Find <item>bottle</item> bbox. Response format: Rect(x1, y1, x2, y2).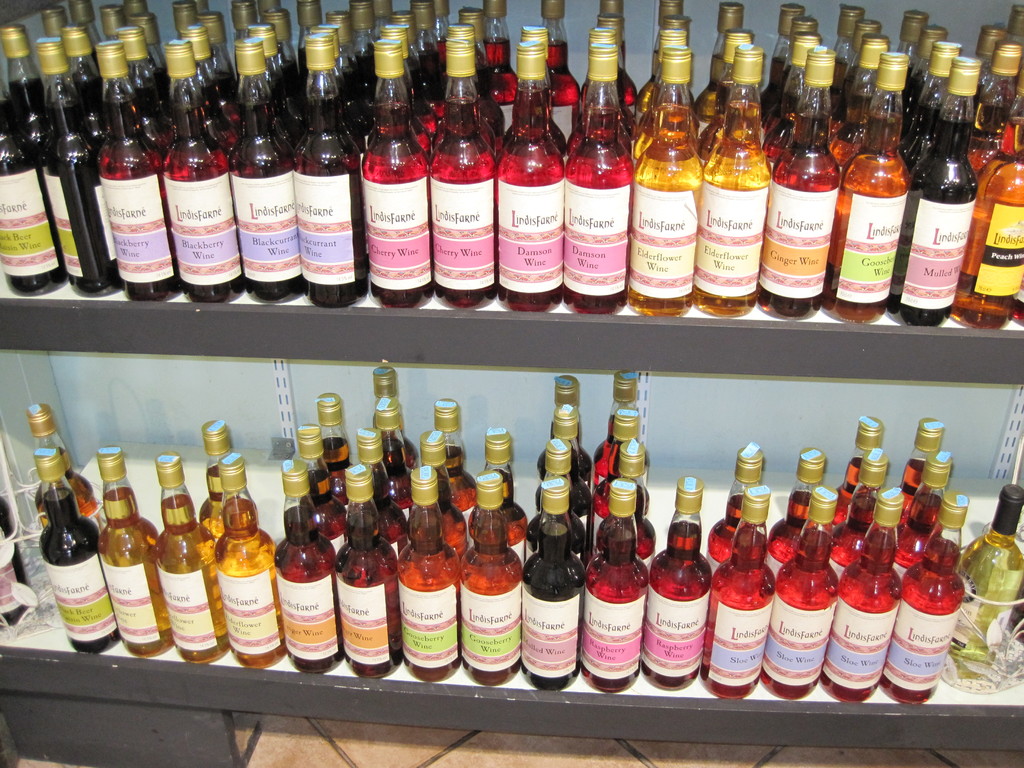
Rect(566, 46, 634, 156).
